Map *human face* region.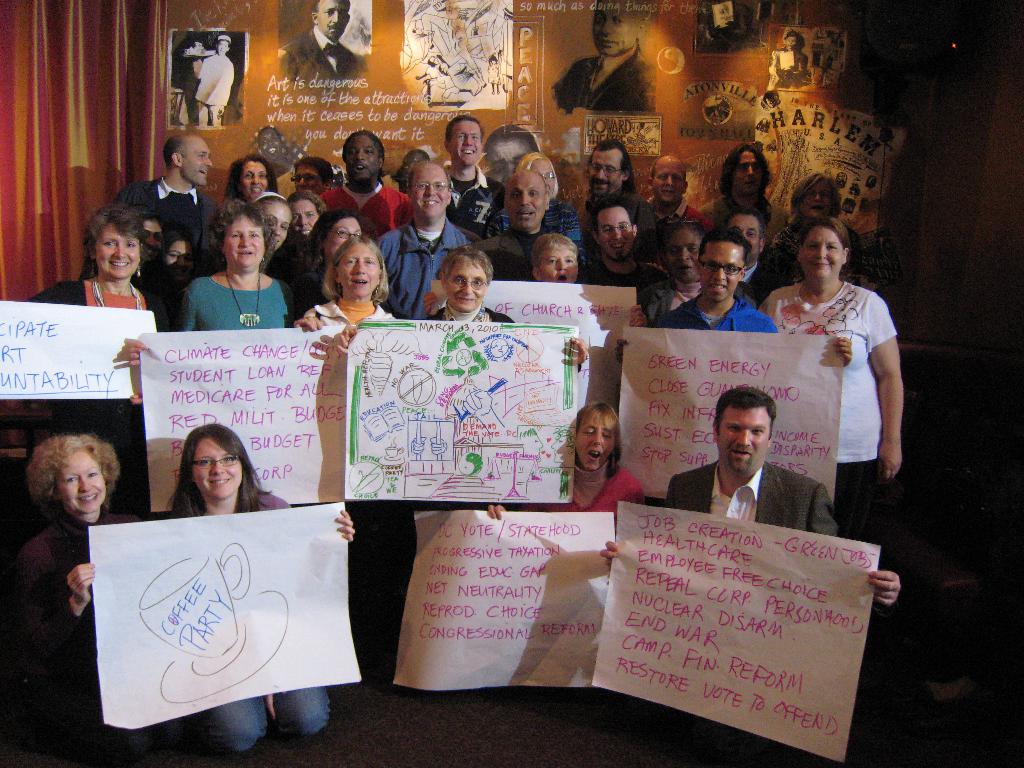
Mapped to {"x1": 525, "y1": 156, "x2": 558, "y2": 195}.
